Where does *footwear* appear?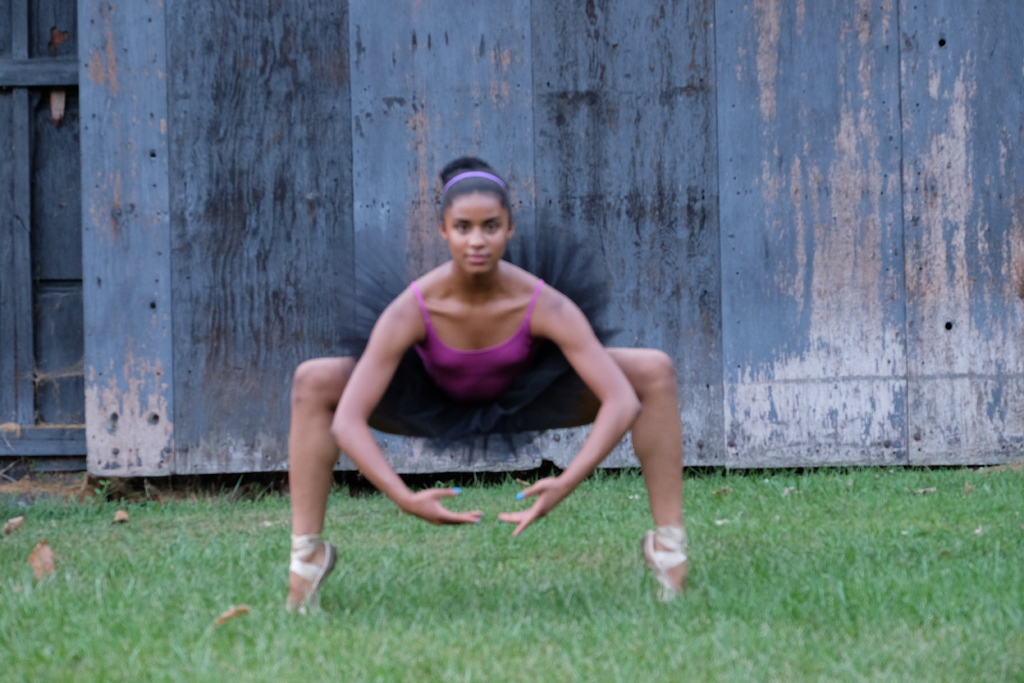
Appears at box=[639, 529, 701, 600].
